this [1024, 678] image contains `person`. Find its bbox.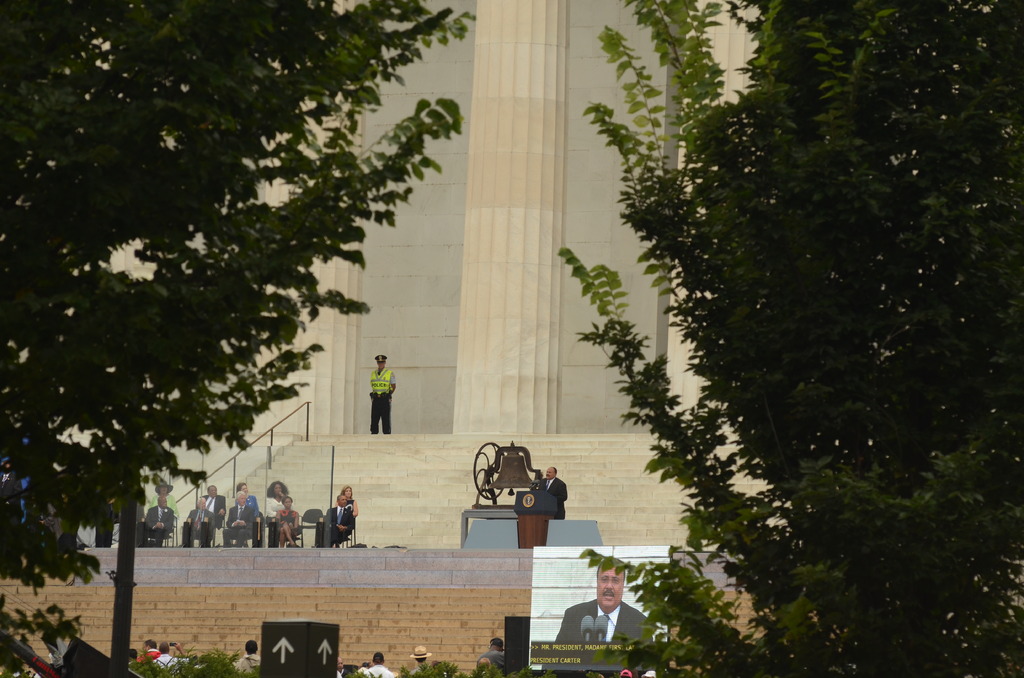
548:562:652:649.
